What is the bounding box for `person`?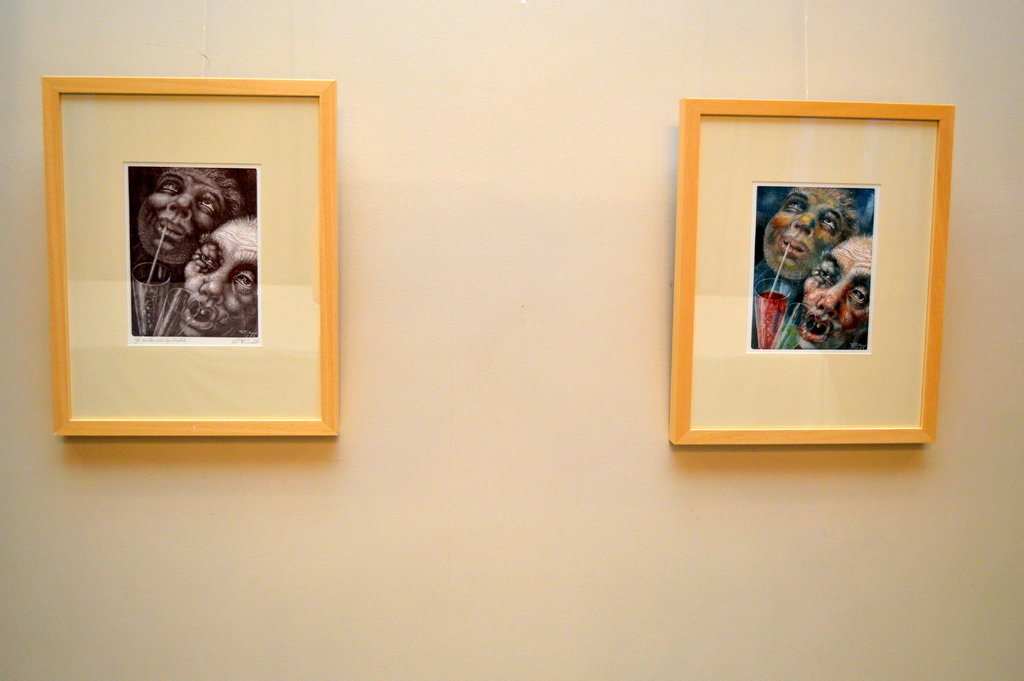
BBox(127, 163, 241, 329).
